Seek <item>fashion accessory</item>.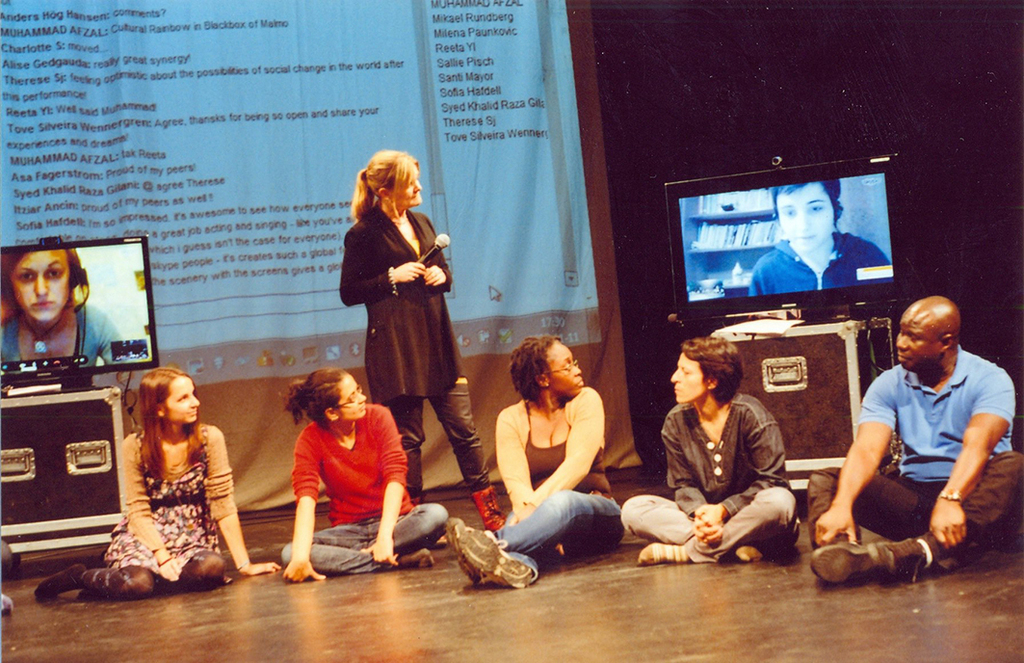
detection(542, 352, 581, 377).
